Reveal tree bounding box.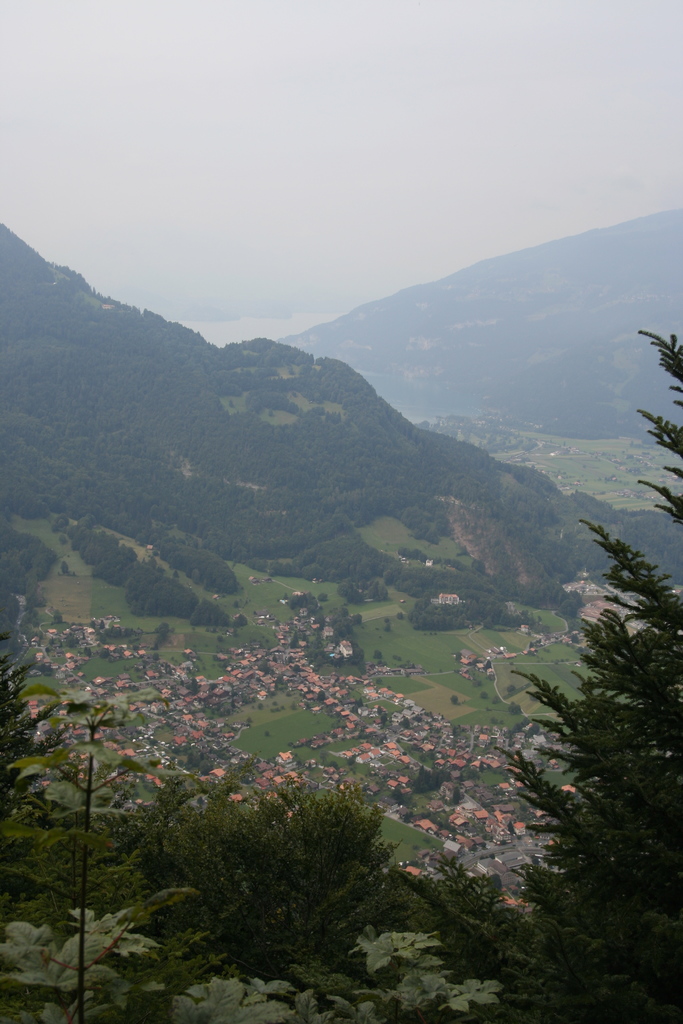
Revealed: region(122, 767, 438, 969).
